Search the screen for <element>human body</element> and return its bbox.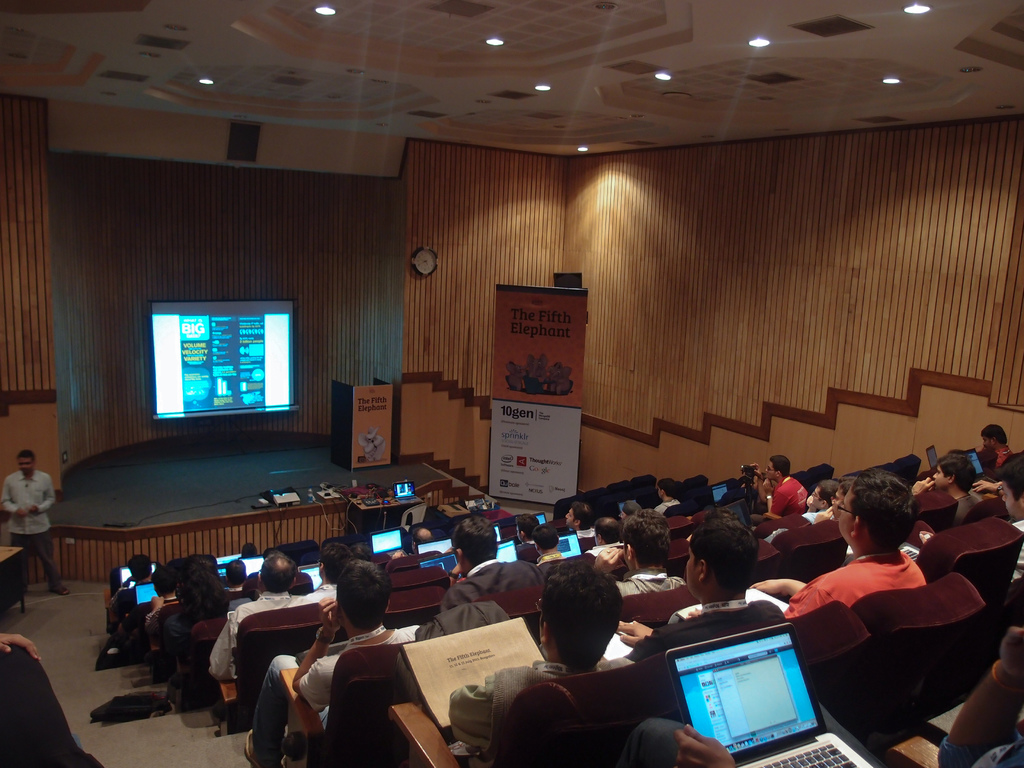
Found: [570,500,595,556].
